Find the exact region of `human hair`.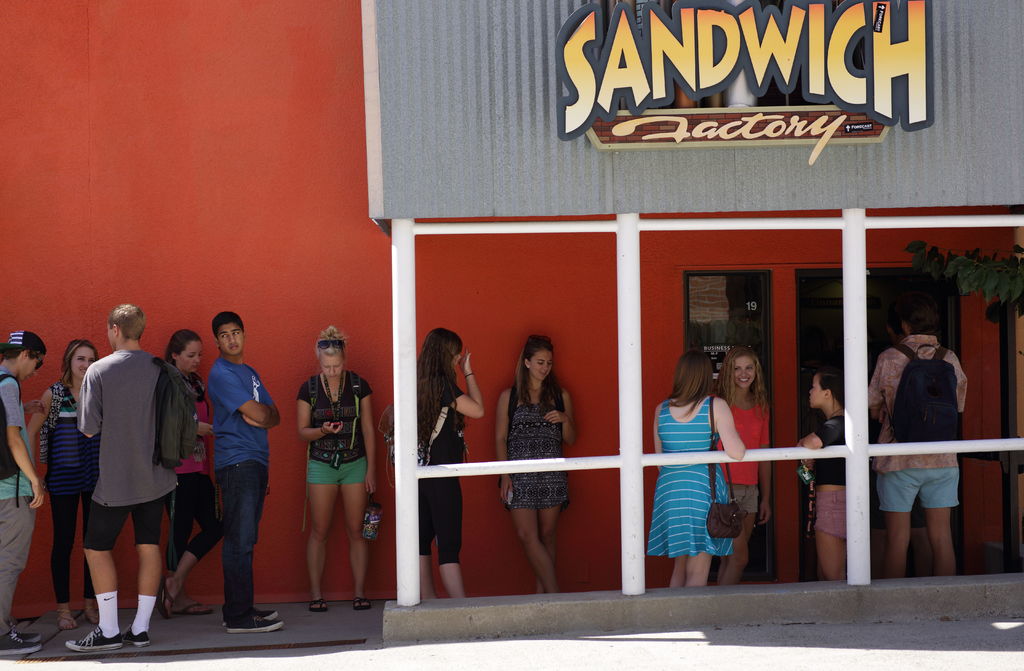
Exact region: 315,326,346,356.
